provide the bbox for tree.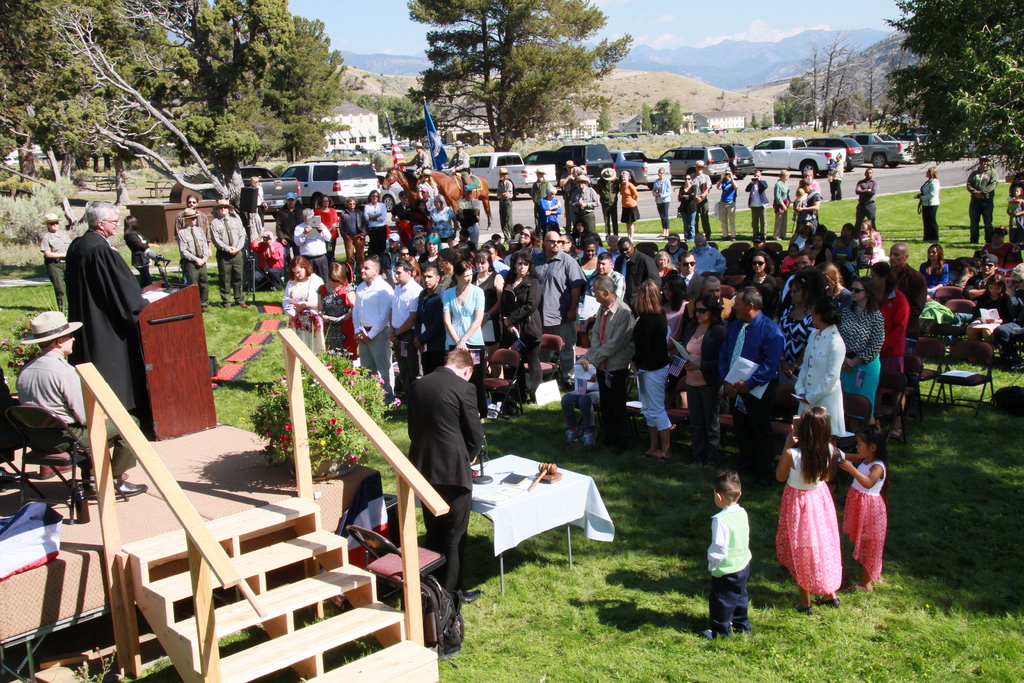
detection(360, 92, 427, 136).
